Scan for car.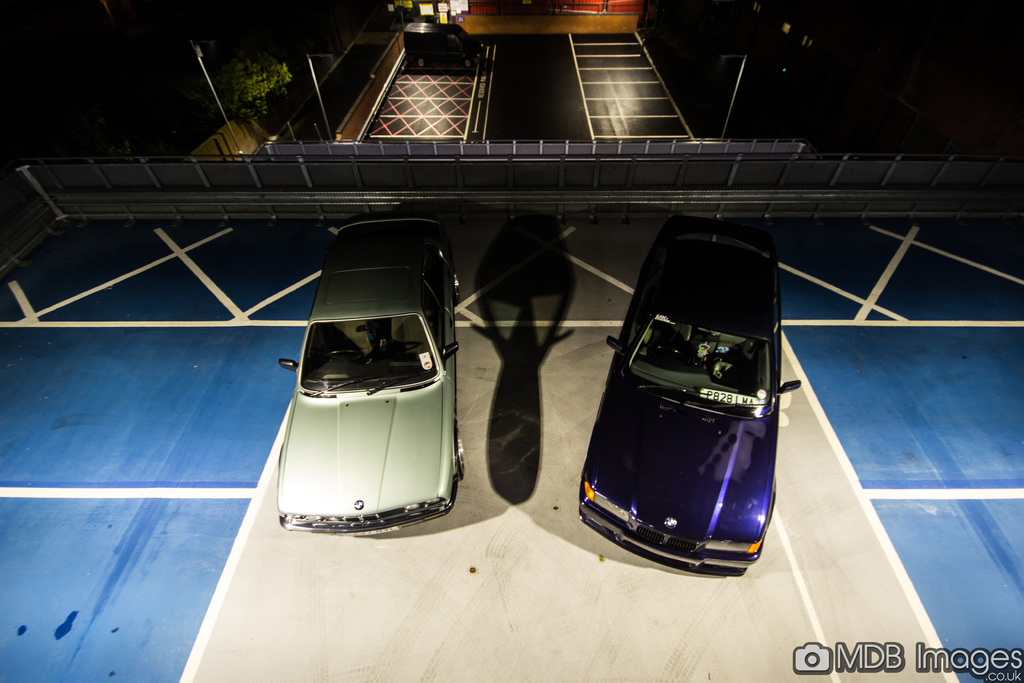
Scan result: box(279, 211, 464, 535).
